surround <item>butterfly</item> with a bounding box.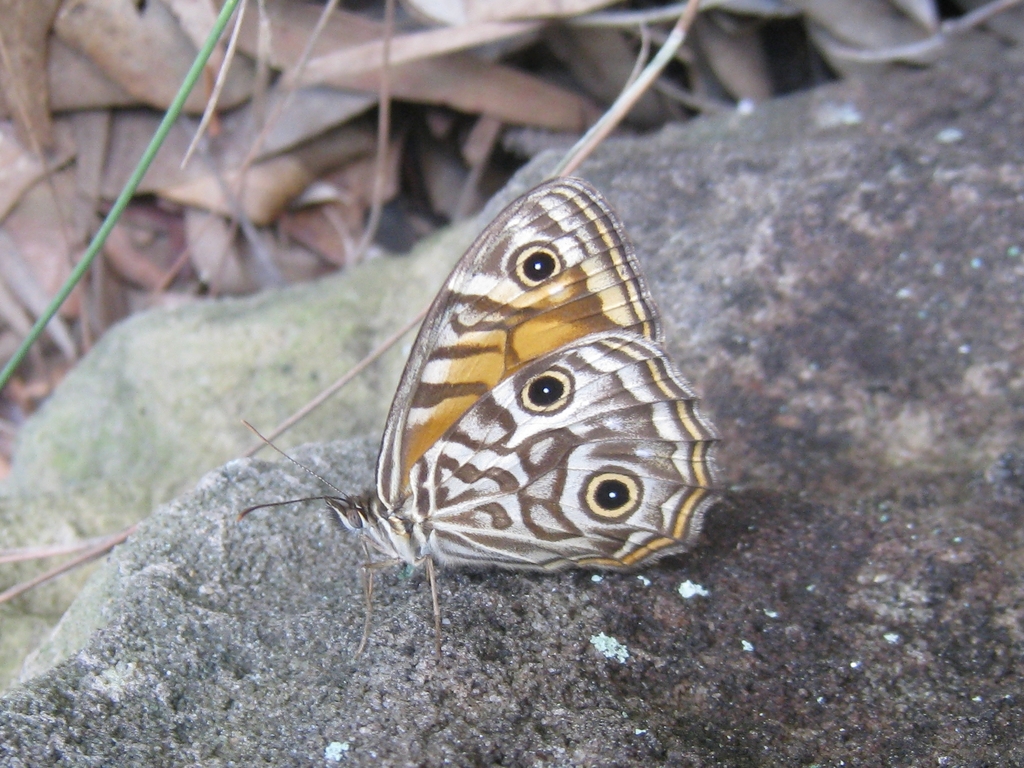
{"x1": 219, "y1": 159, "x2": 700, "y2": 619}.
